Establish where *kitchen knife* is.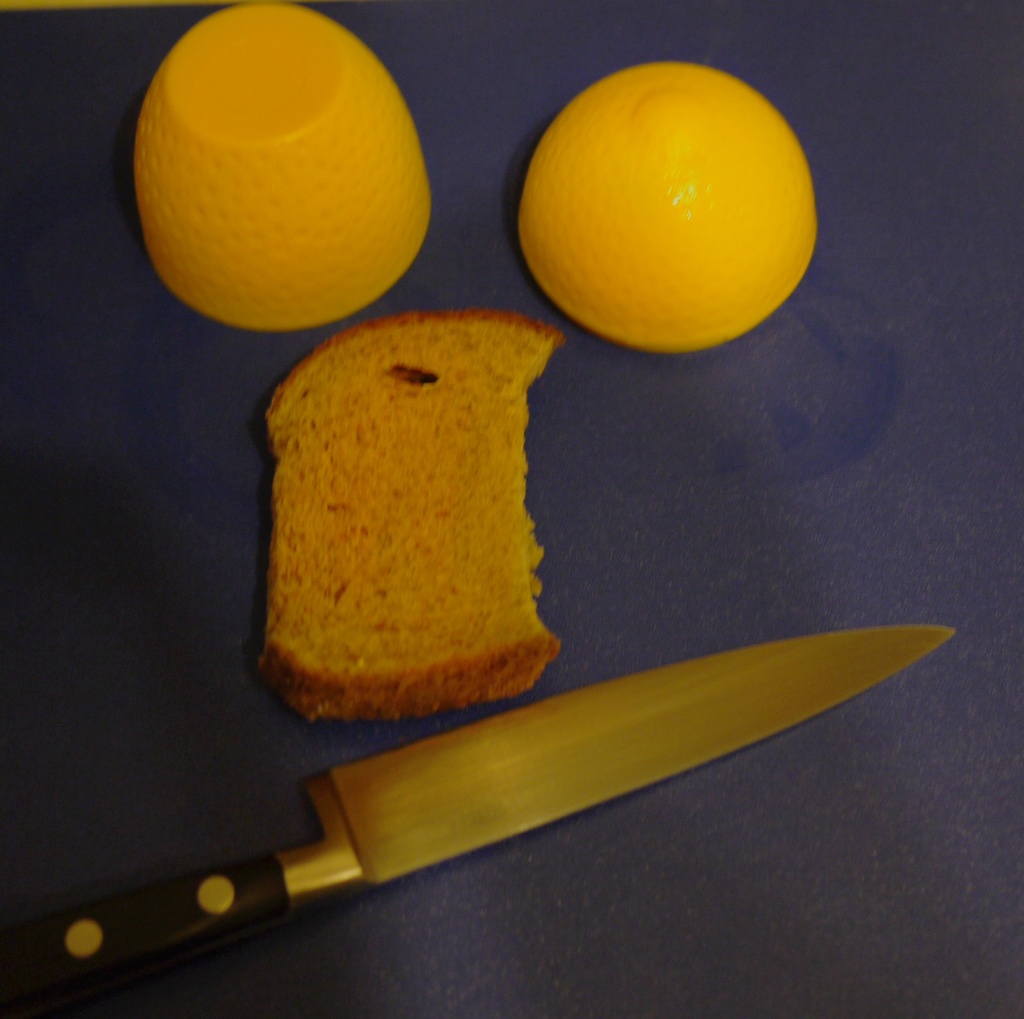
Established at region(1, 629, 957, 1010).
